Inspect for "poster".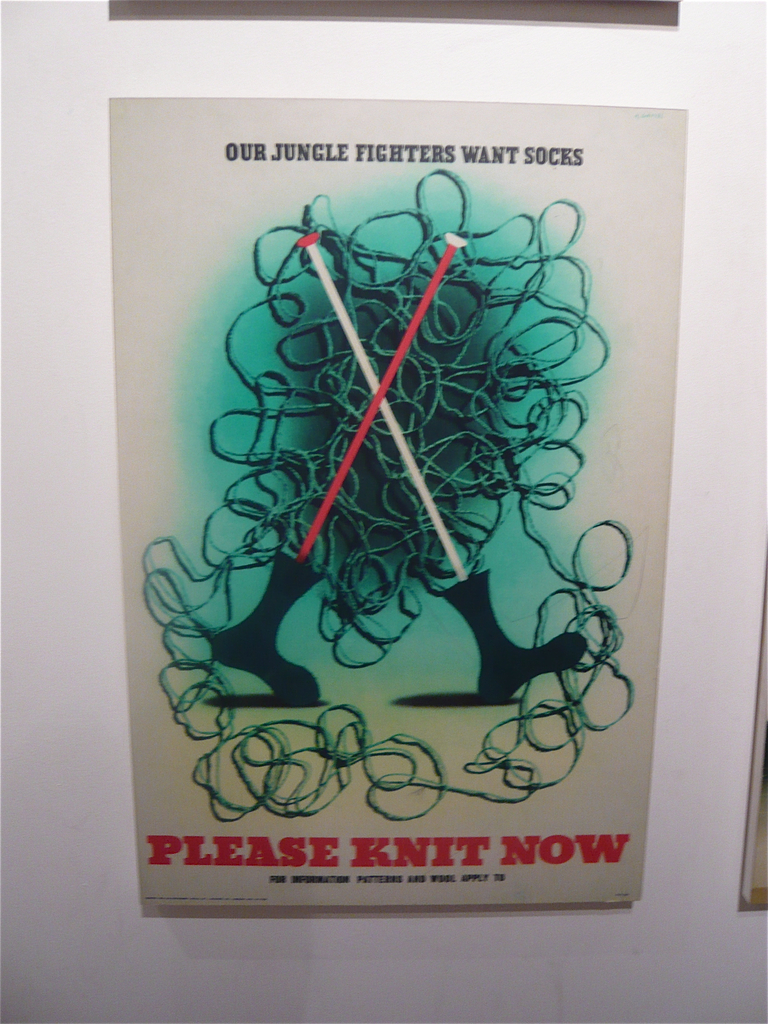
Inspection: box=[104, 104, 674, 915].
